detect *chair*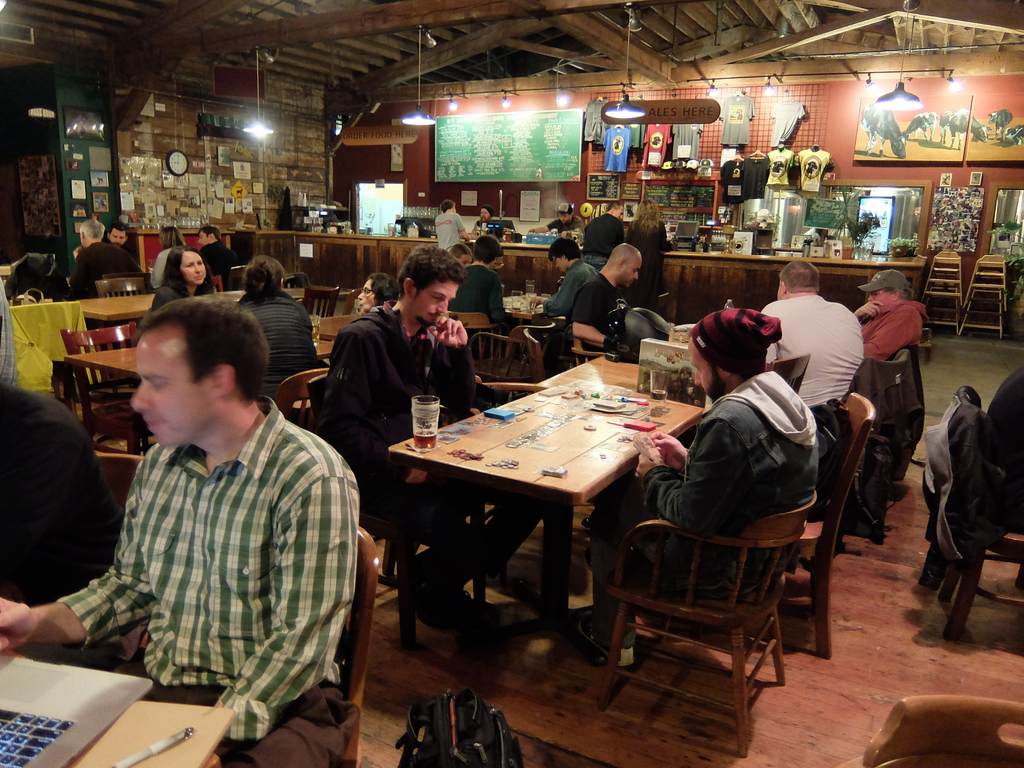
box(588, 478, 830, 735)
